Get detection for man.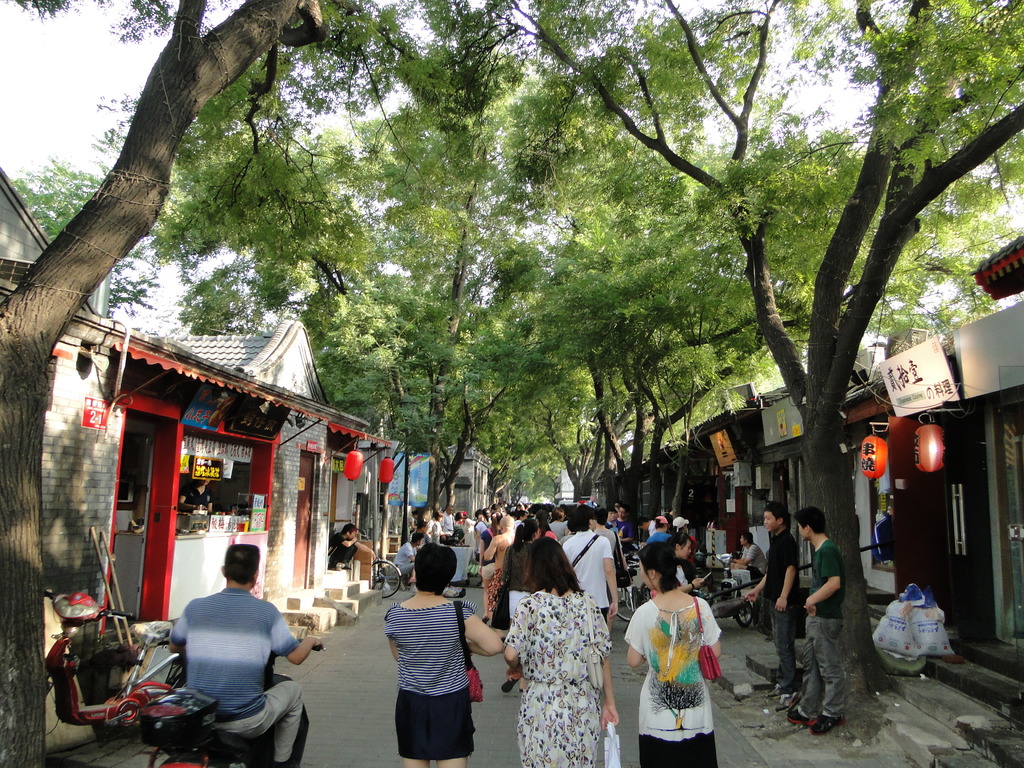
Detection: x1=797 y1=506 x2=848 y2=737.
